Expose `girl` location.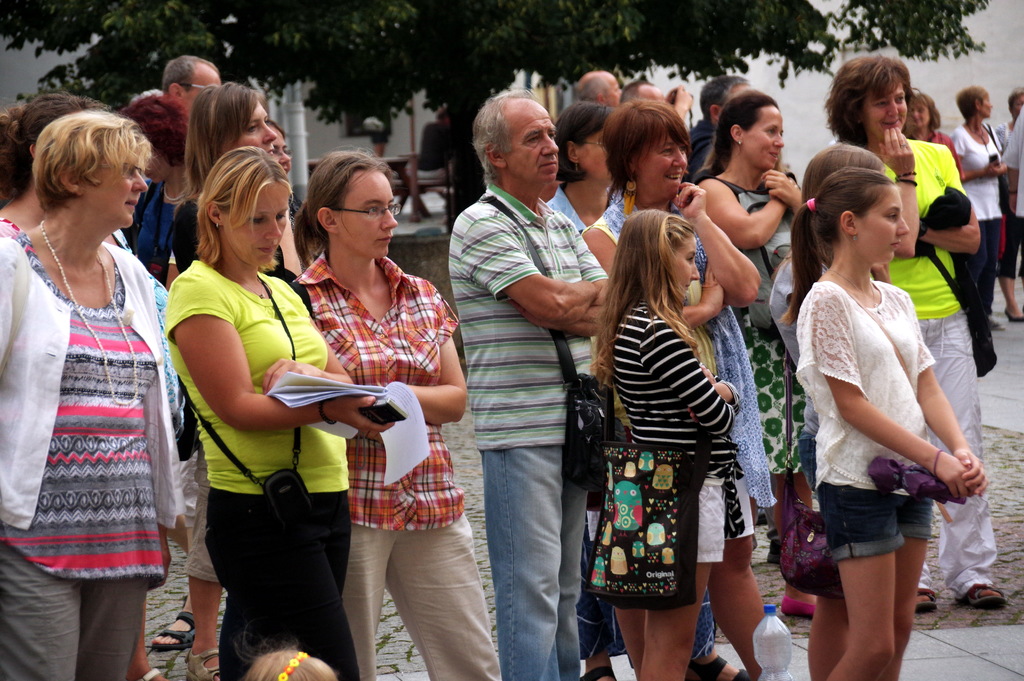
Exposed at [left=778, top=165, right=988, bottom=680].
